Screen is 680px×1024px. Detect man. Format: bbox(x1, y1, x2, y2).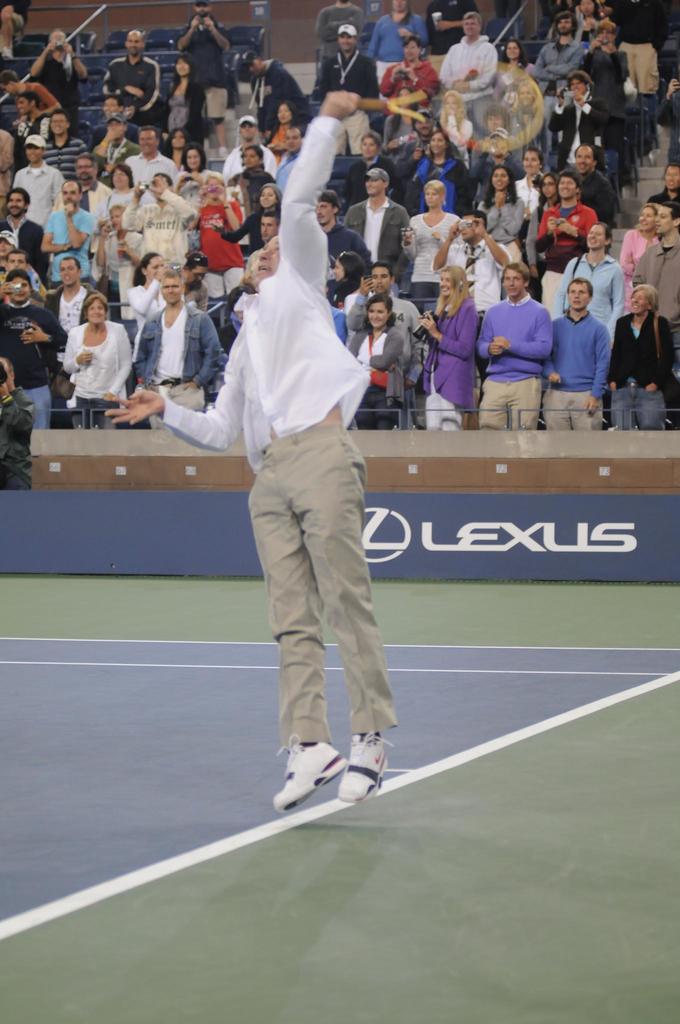
bbox(183, 6, 225, 77).
